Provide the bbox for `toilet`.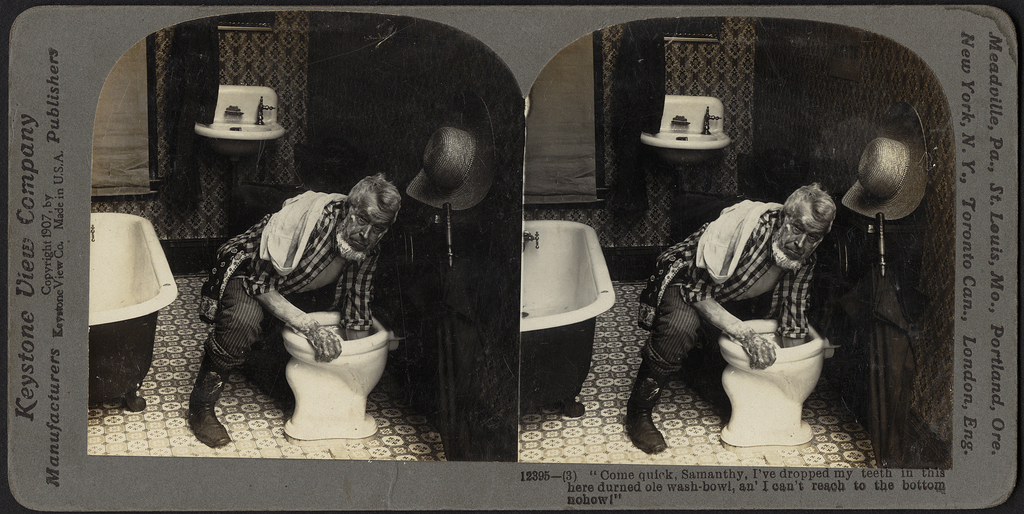
locate(706, 316, 829, 446).
